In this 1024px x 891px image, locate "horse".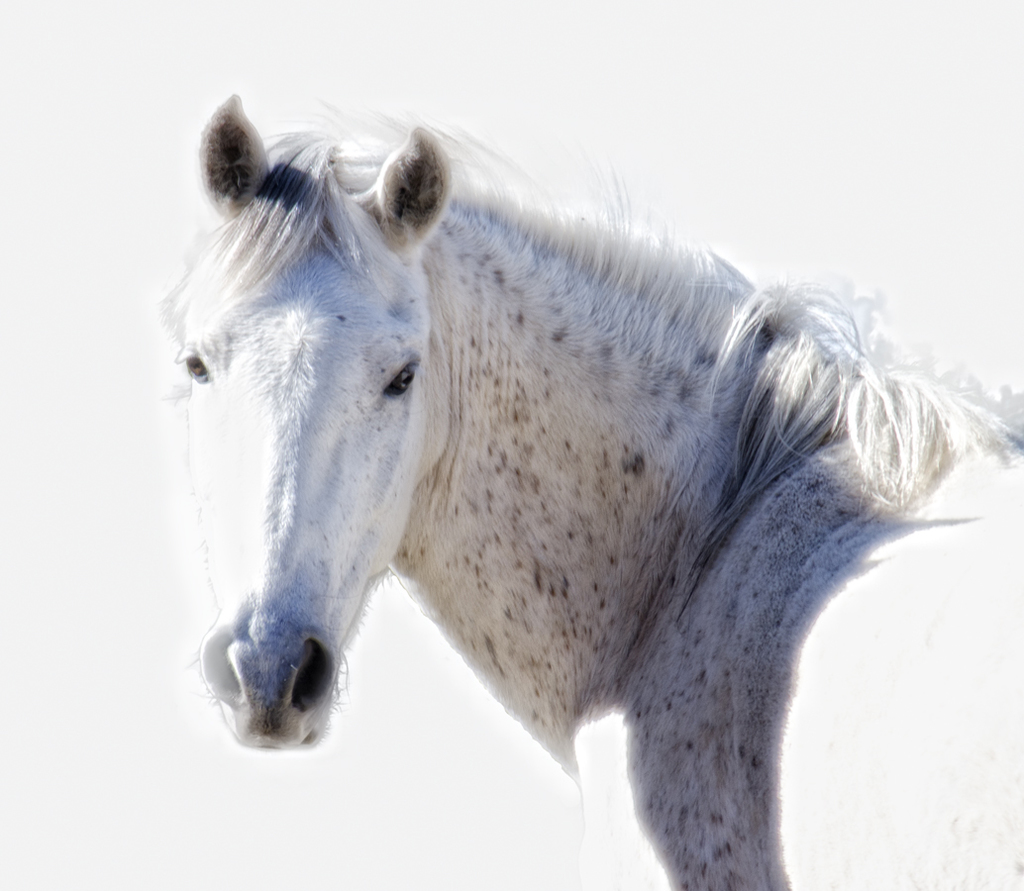
Bounding box: Rect(157, 93, 1023, 890).
